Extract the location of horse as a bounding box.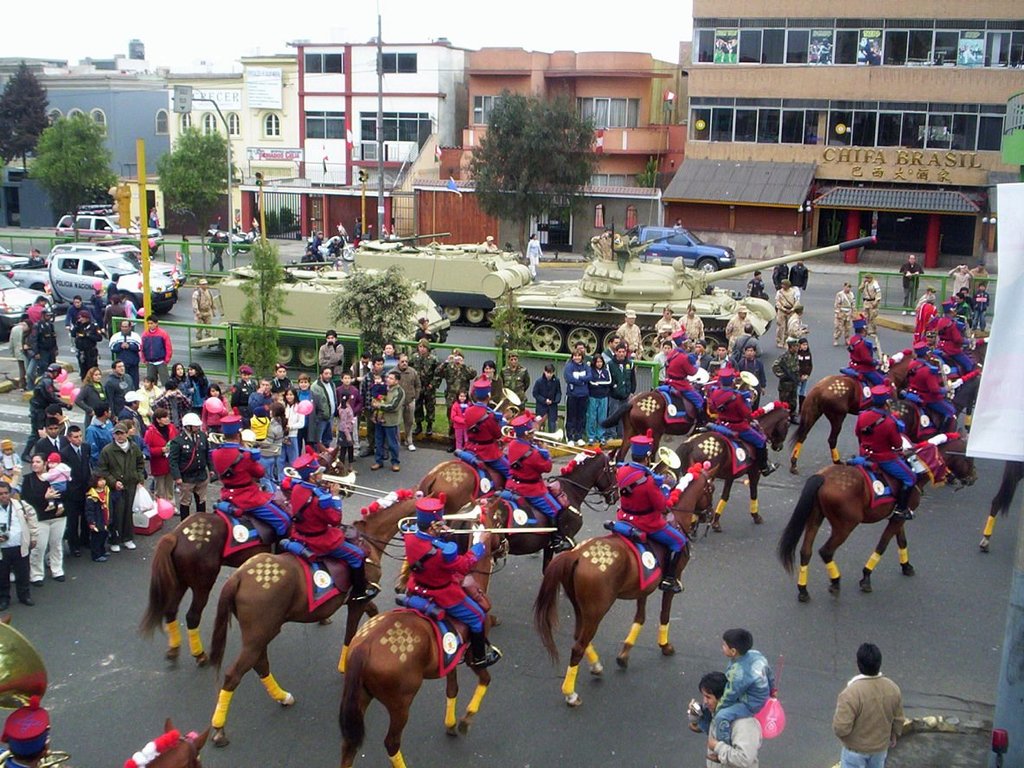
crop(121, 715, 209, 767).
